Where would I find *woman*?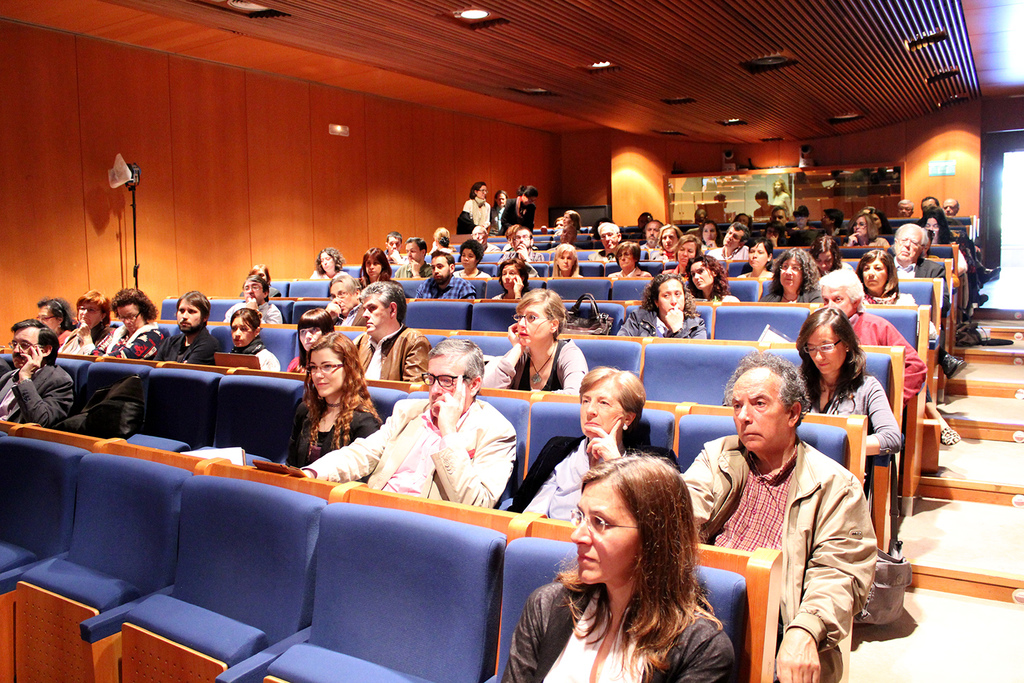
At crop(920, 209, 959, 252).
